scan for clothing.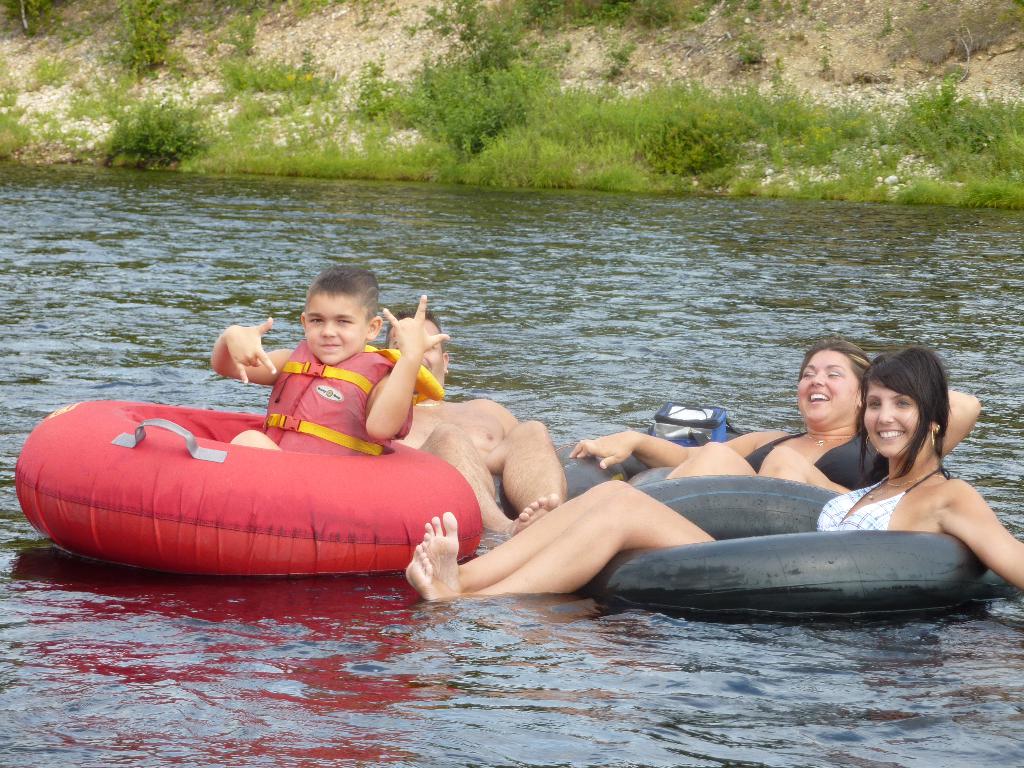
Scan result: rect(739, 437, 891, 495).
